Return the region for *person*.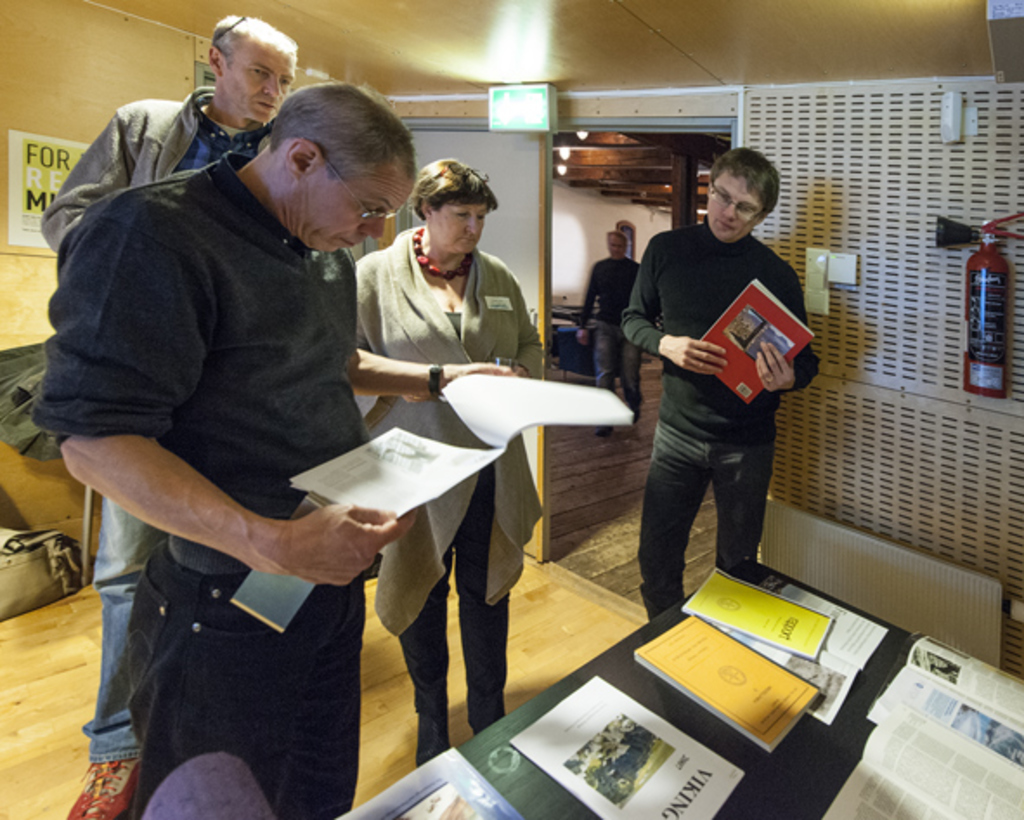
<box>612,151,839,614</box>.
